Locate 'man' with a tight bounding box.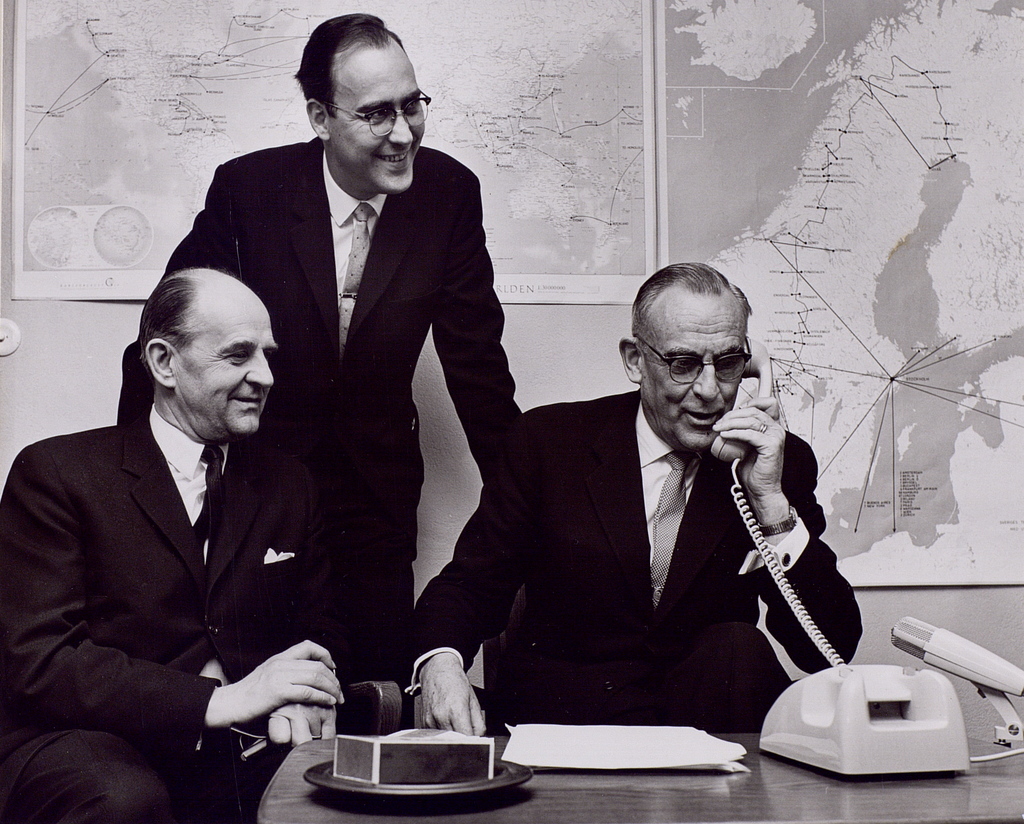
<box>116,14,529,678</box>.
